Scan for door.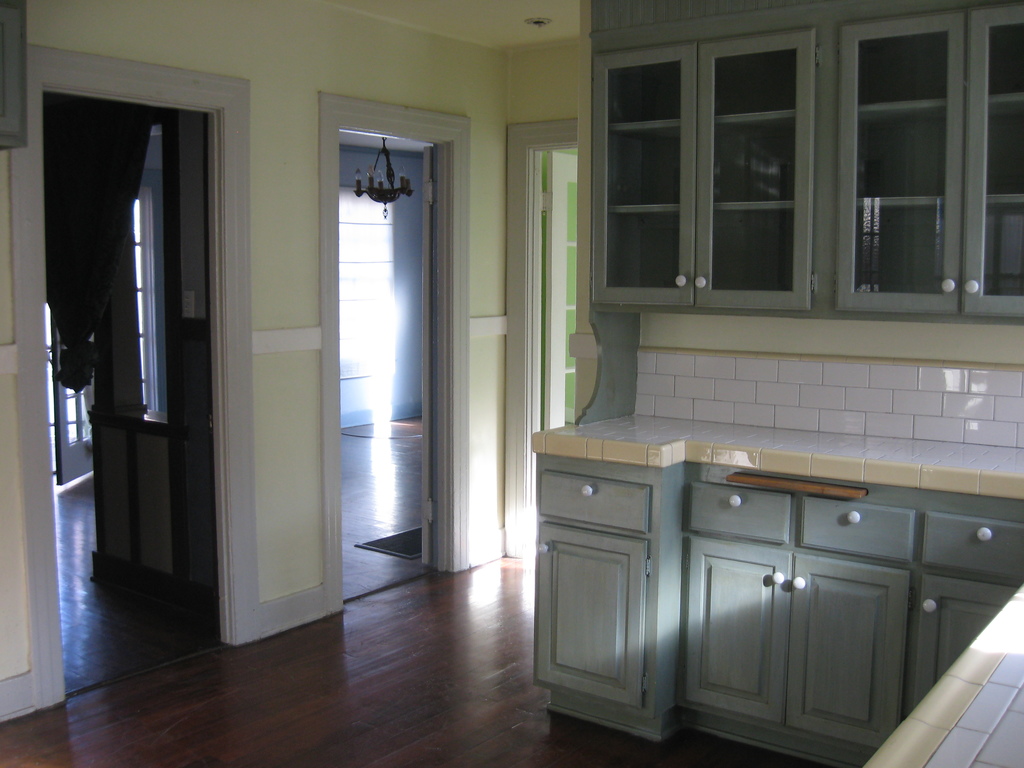
Scan result: <box>547,150,578,431</box>.
